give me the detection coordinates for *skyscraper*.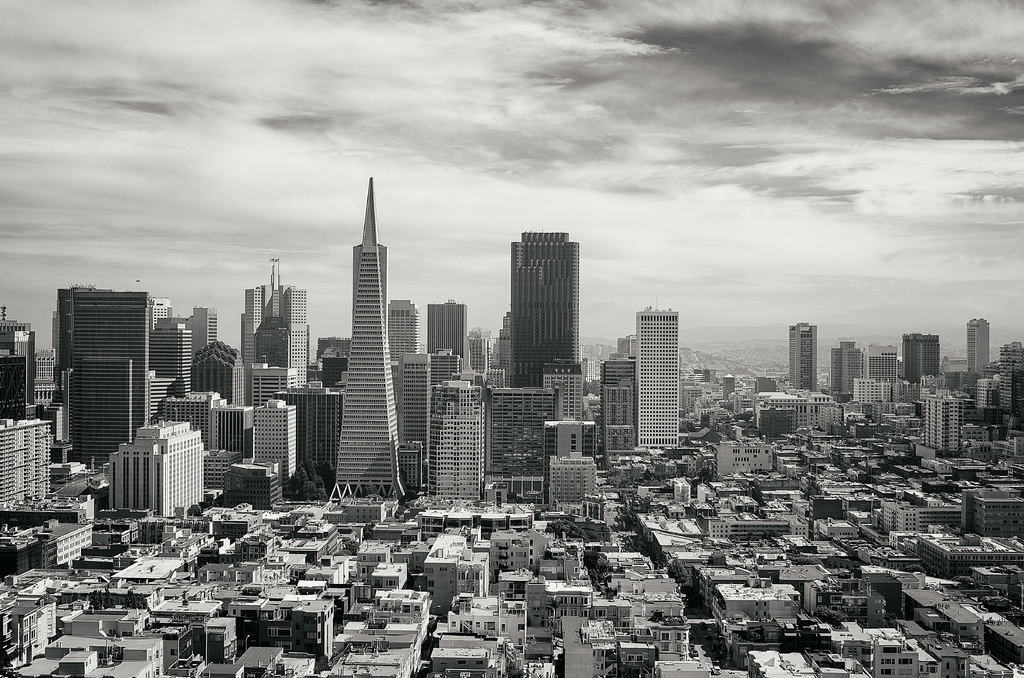
[506,222,589,384].
